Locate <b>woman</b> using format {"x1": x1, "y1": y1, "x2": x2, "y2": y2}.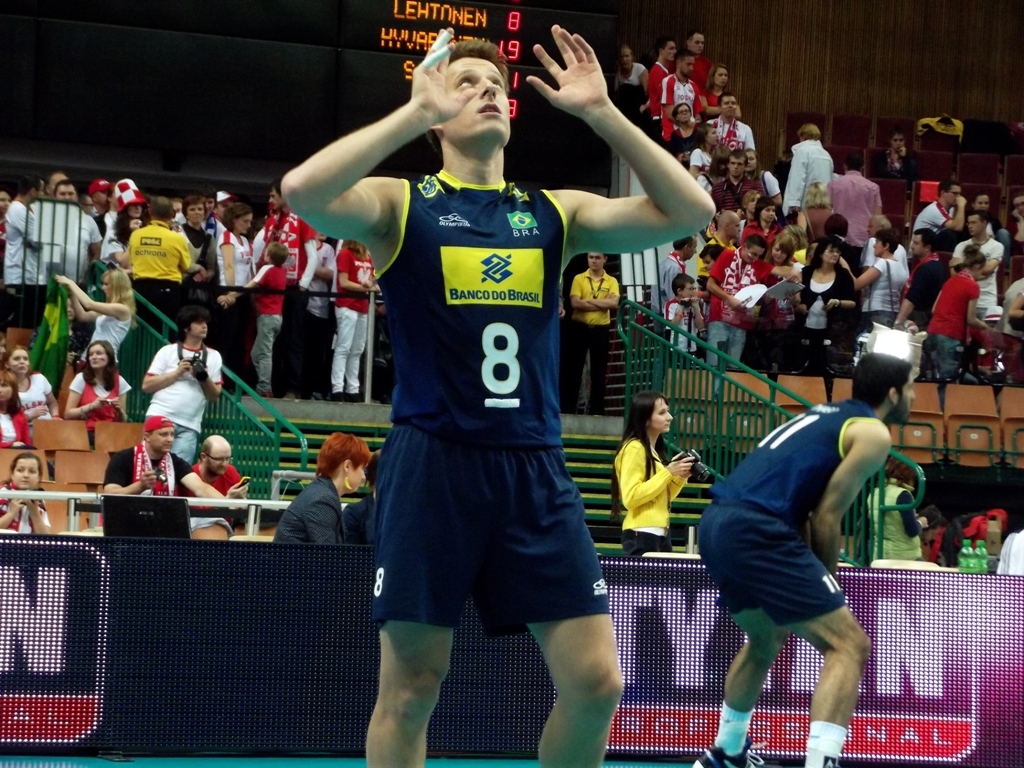
{"x1": 971, "y1": 189, "x2": 1010, "y2": 256}.
